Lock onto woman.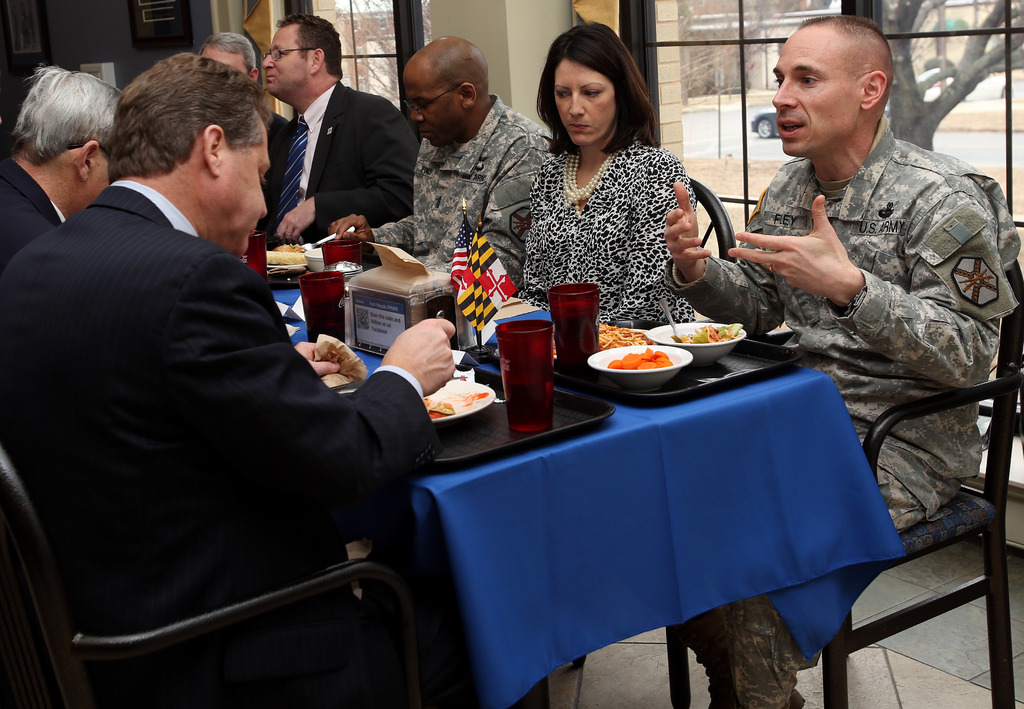
Locked: bbox(505, 38, 732, 327).
